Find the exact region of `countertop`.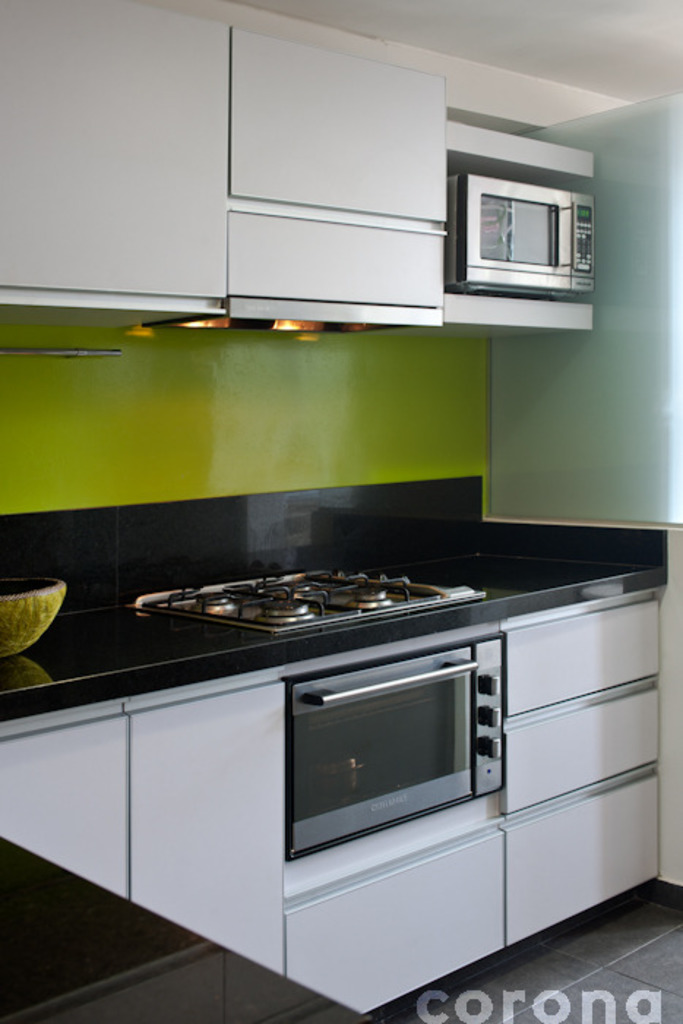
Exact region: 0,471,671,1023.
